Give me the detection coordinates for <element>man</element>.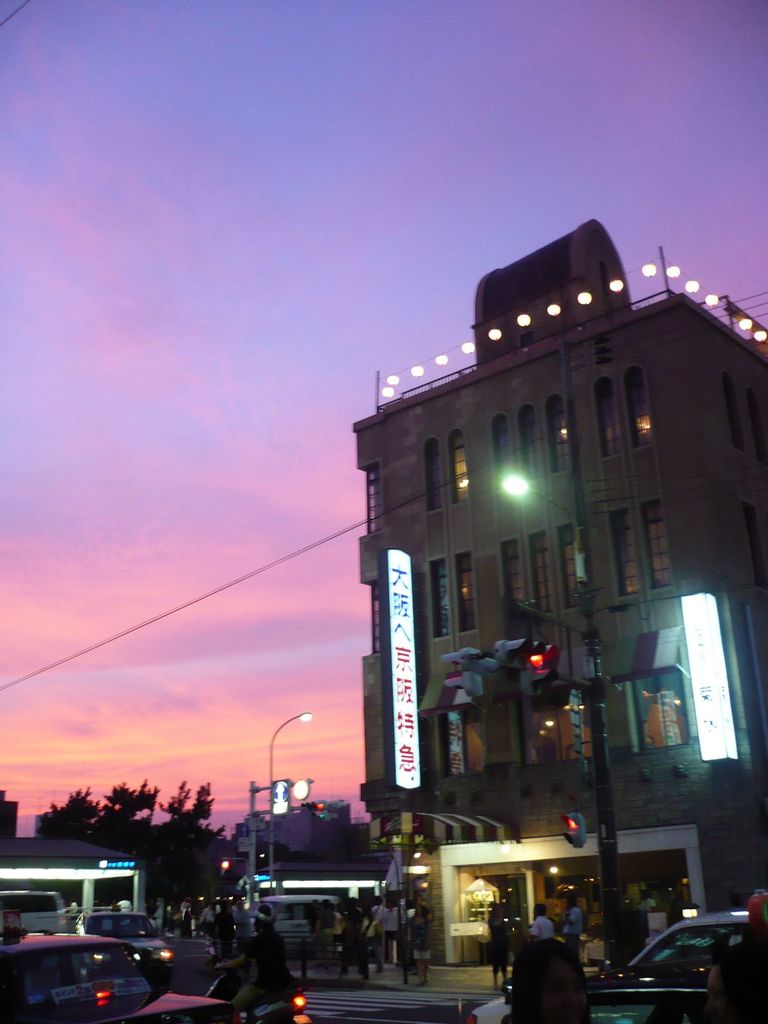
<box>378,904,408,954</box>.
